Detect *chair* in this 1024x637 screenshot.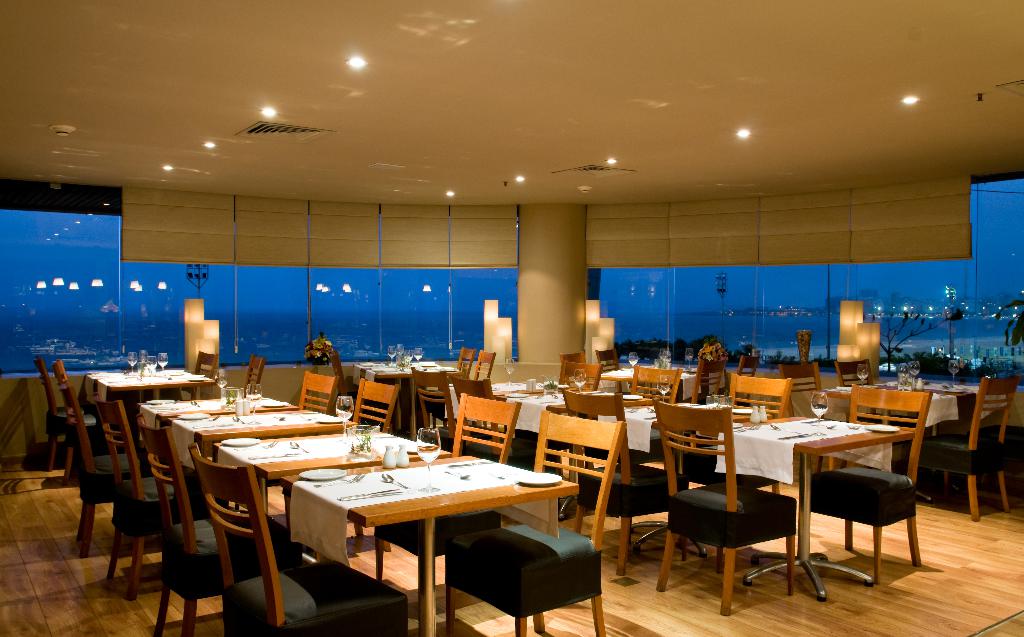
Detection: pyautogui.locateOnScreen(833, 360, 911, 468).
